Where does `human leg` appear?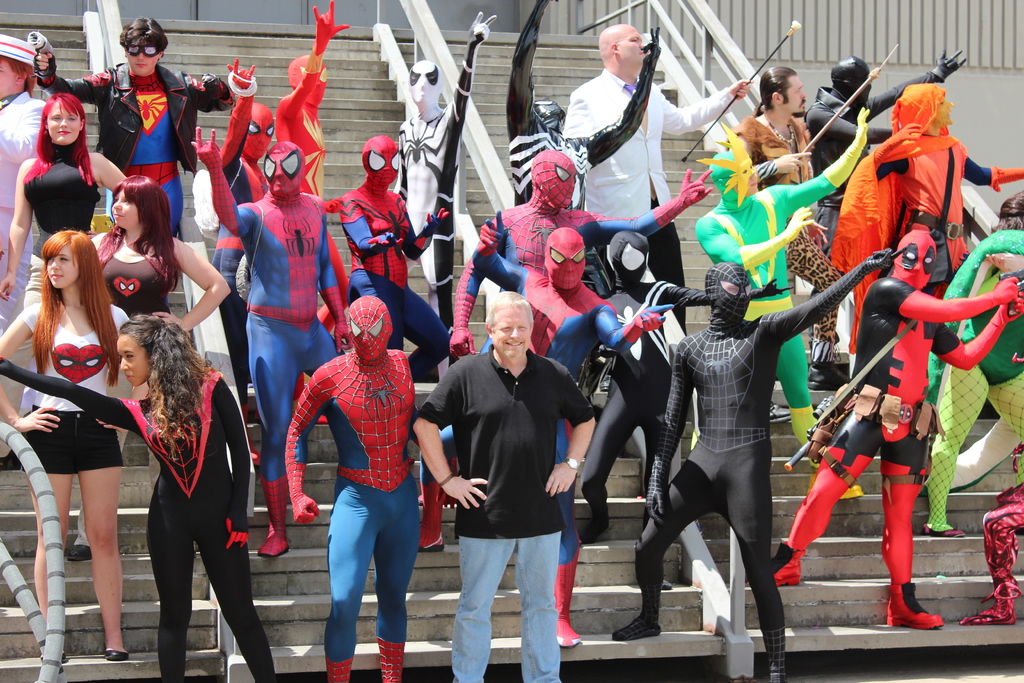
Appears at detection(725, 438, 791, 682).
